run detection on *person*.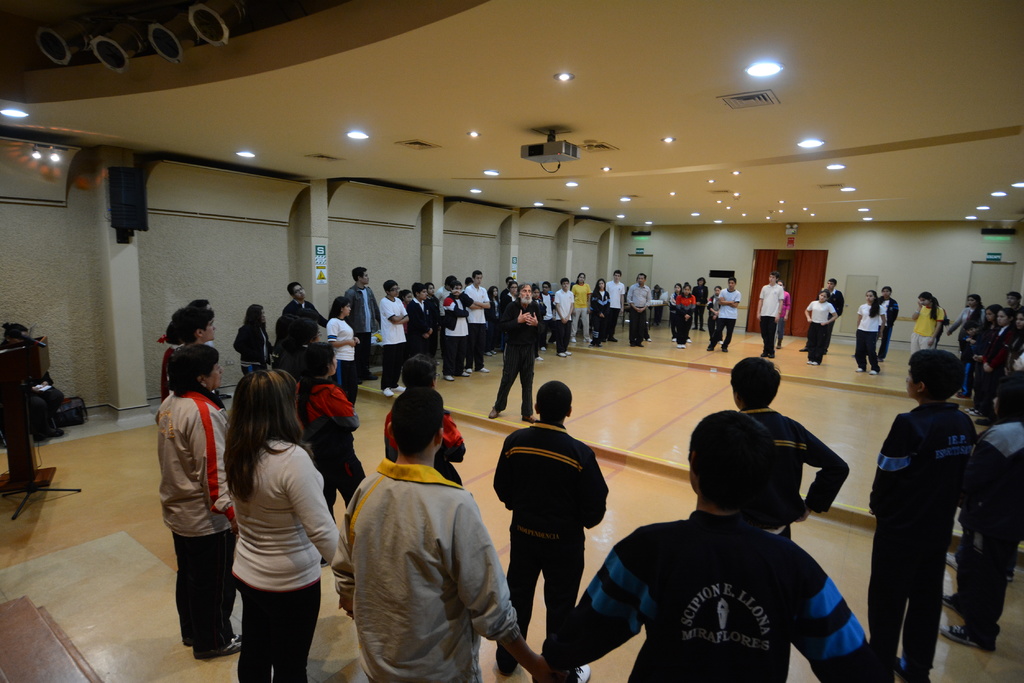
Result: <bbox>216, 367, 342, 682</bbox>.
